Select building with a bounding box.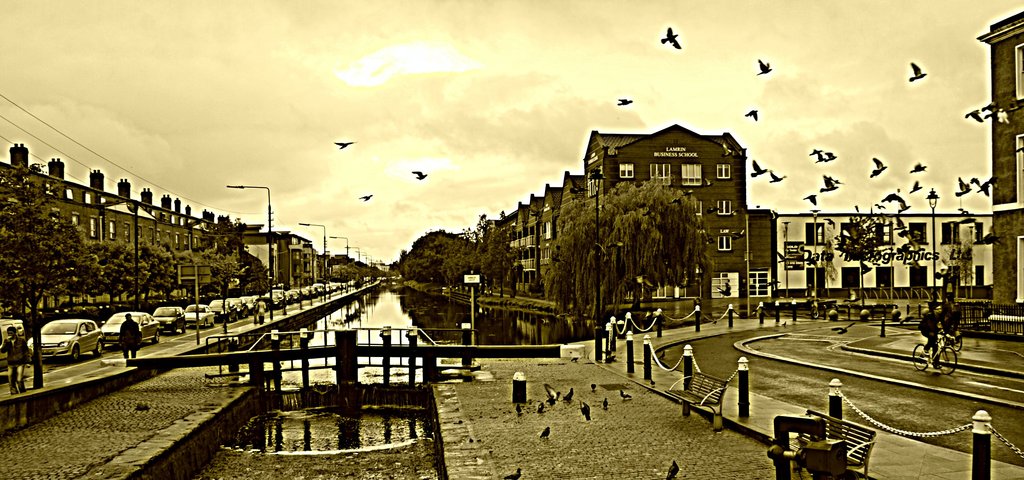
bbox=[246, 237, 320, 285].
